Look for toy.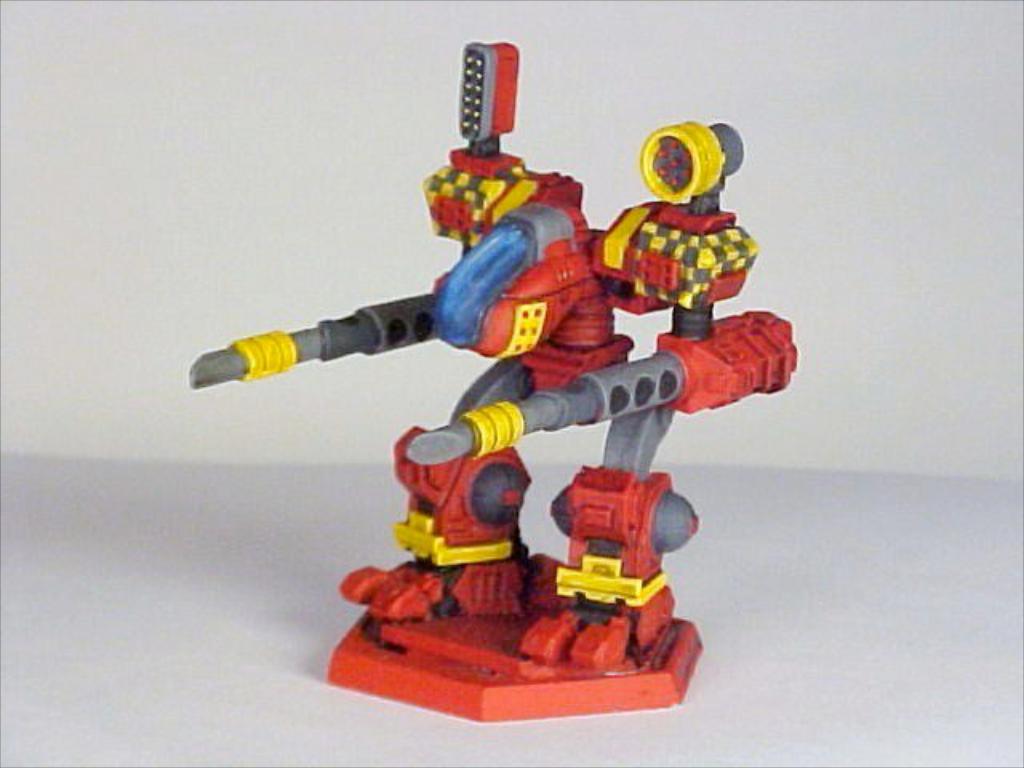
Found: bbox(238, 102, 784, 699).
